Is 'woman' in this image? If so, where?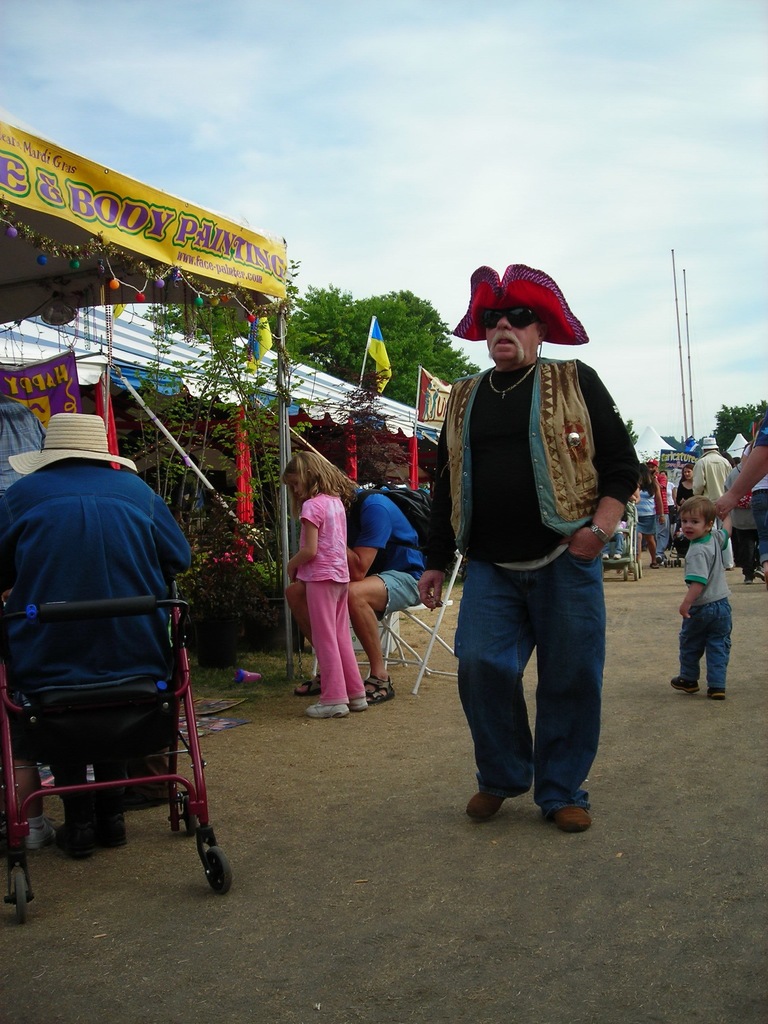
Yes, at (left=636, top=463, right=660, bottom=568).
